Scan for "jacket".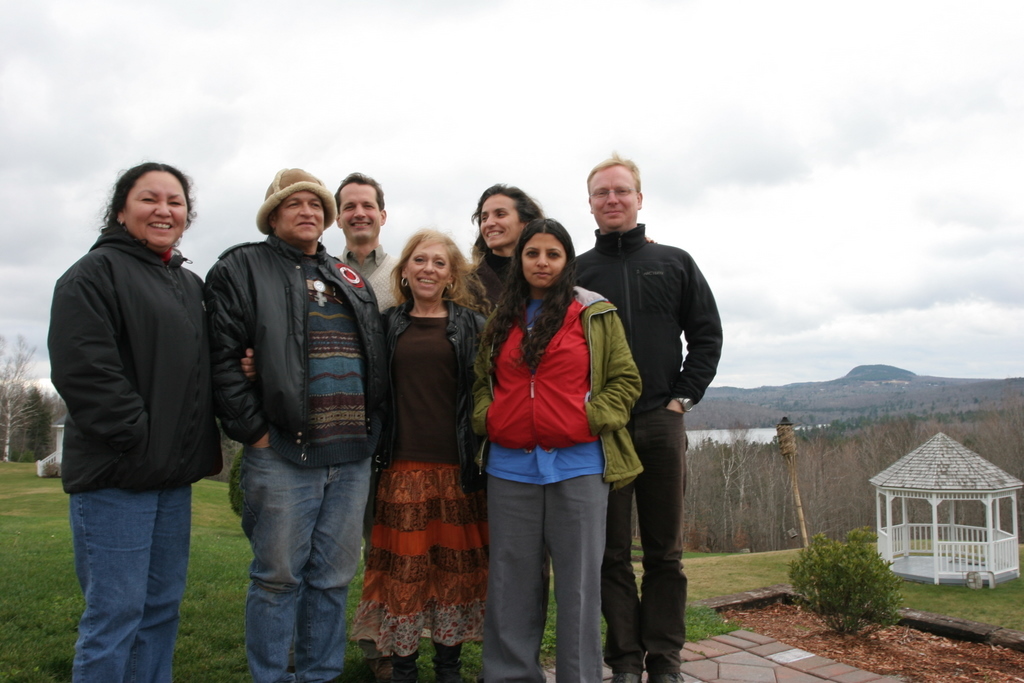
Scan result: box(202, 225, 384, 463).
